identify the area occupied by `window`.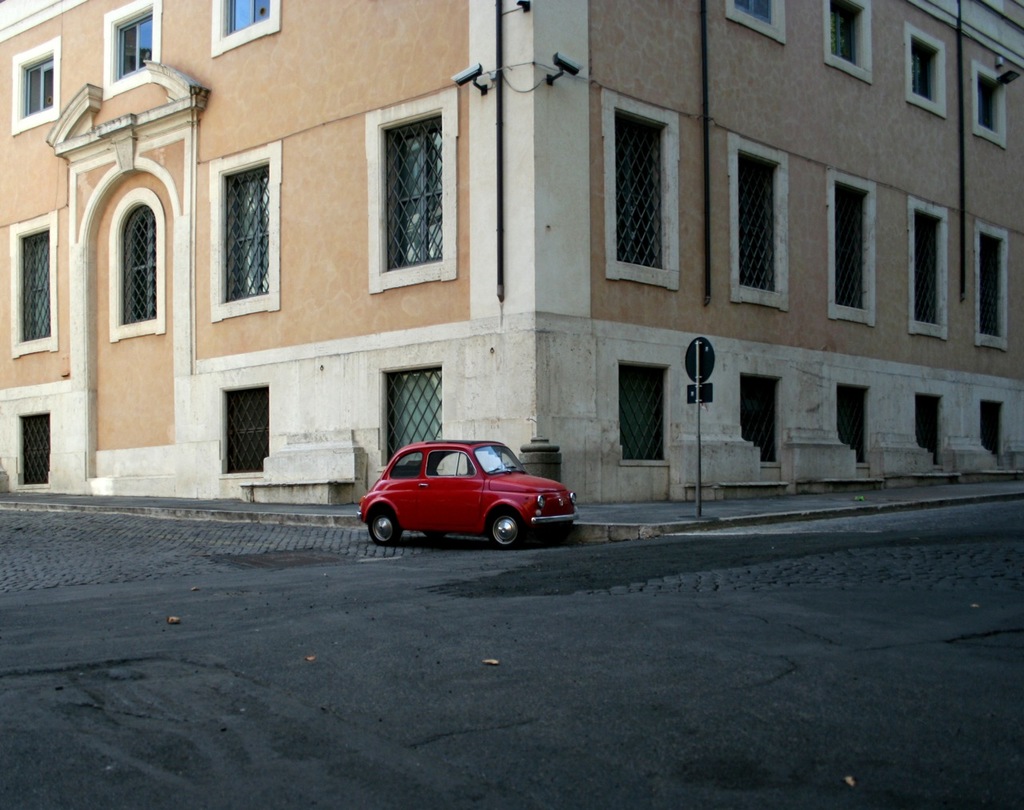
Area: left=735, top=154, right=782, bottom=294.
